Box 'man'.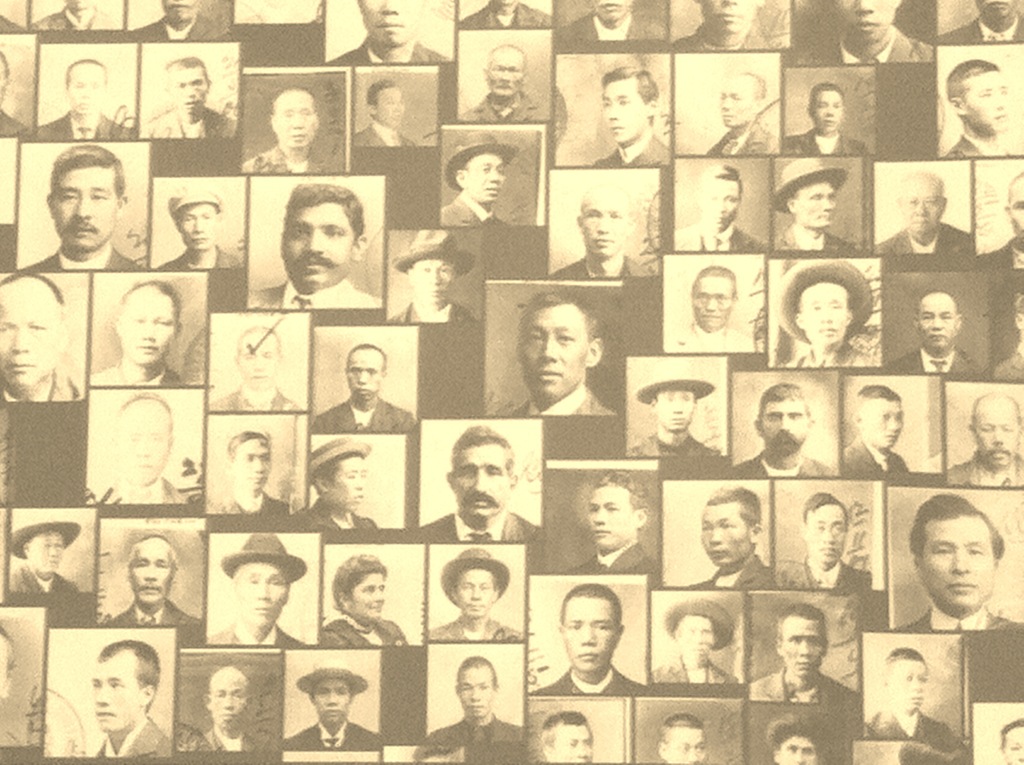
x1=0, y1=50, x2=31, y2=137.
